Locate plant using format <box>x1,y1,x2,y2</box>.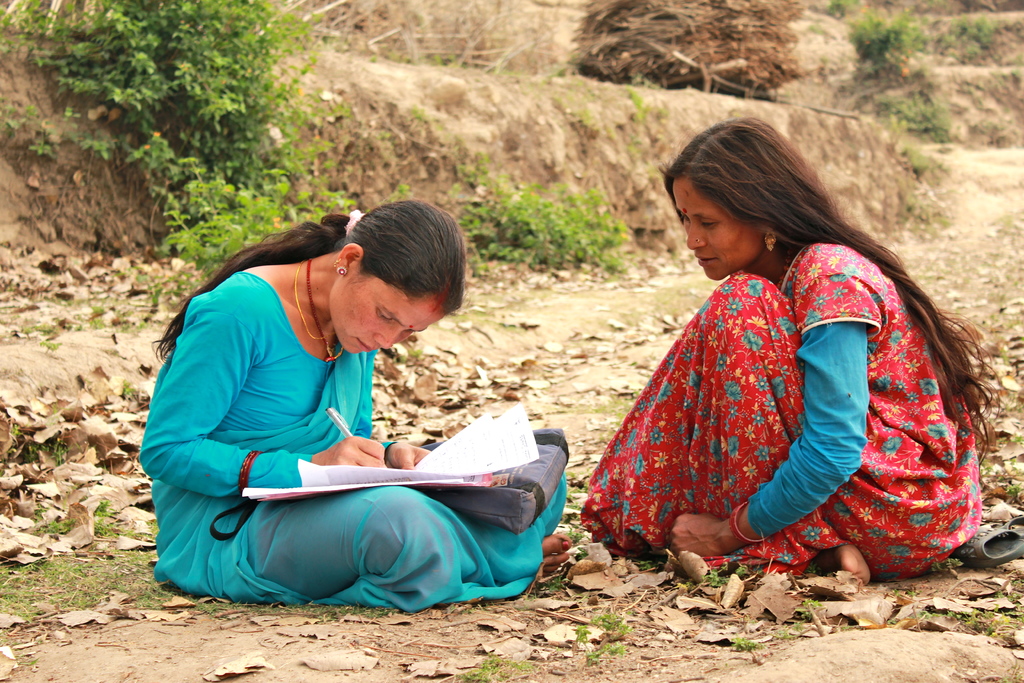
<box>918,147,935,178</box>.
